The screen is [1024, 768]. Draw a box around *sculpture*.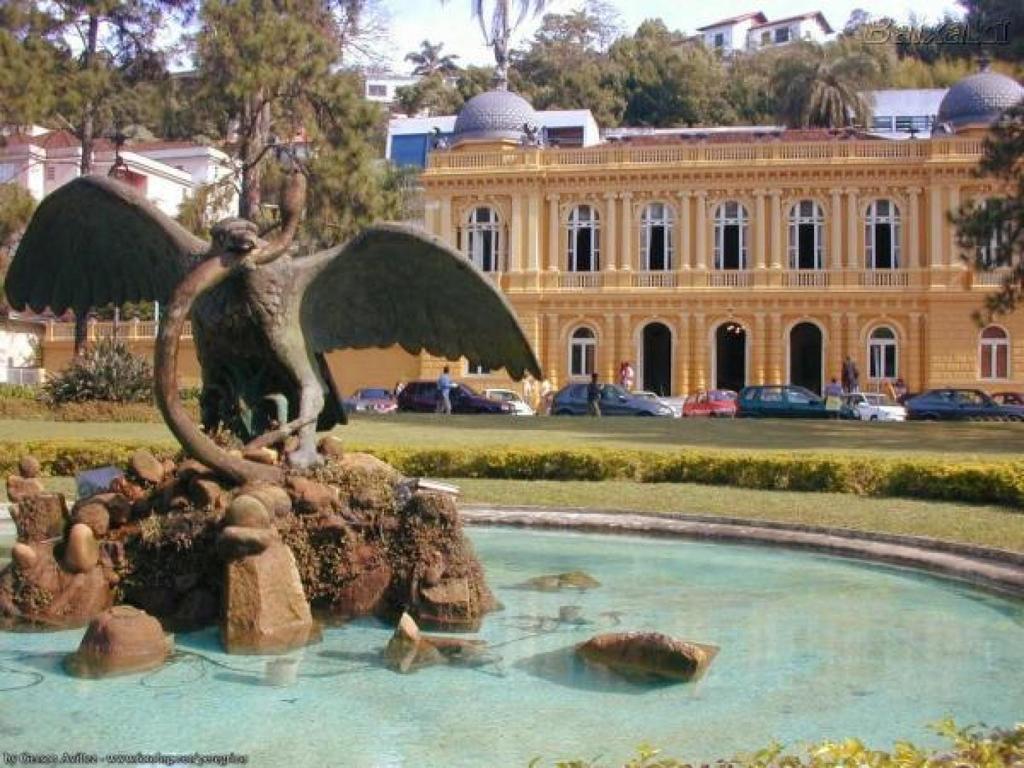
left=148, top=200, right=533, bottom=483.
